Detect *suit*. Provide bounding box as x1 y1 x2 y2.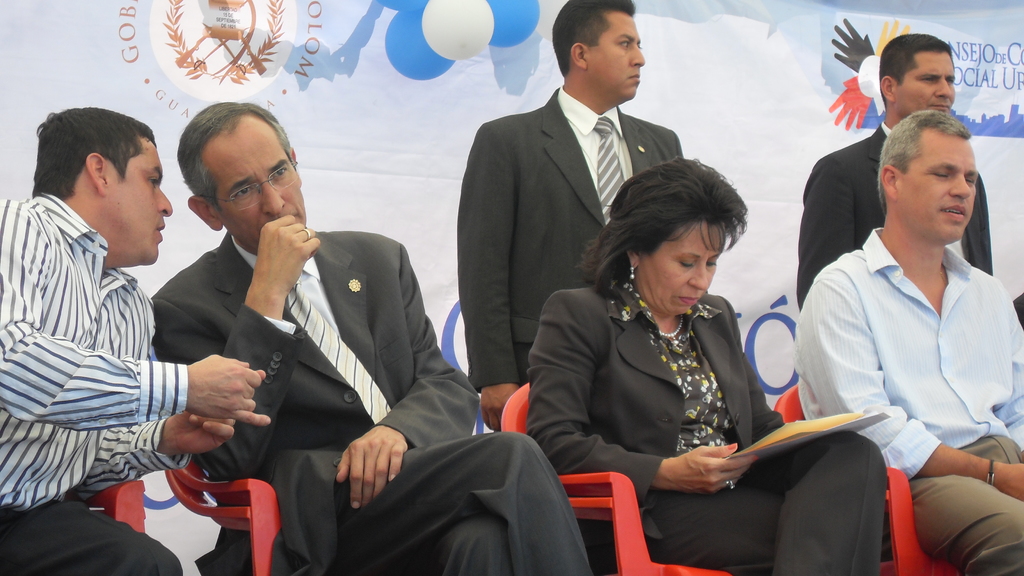
525 272 884 575.
